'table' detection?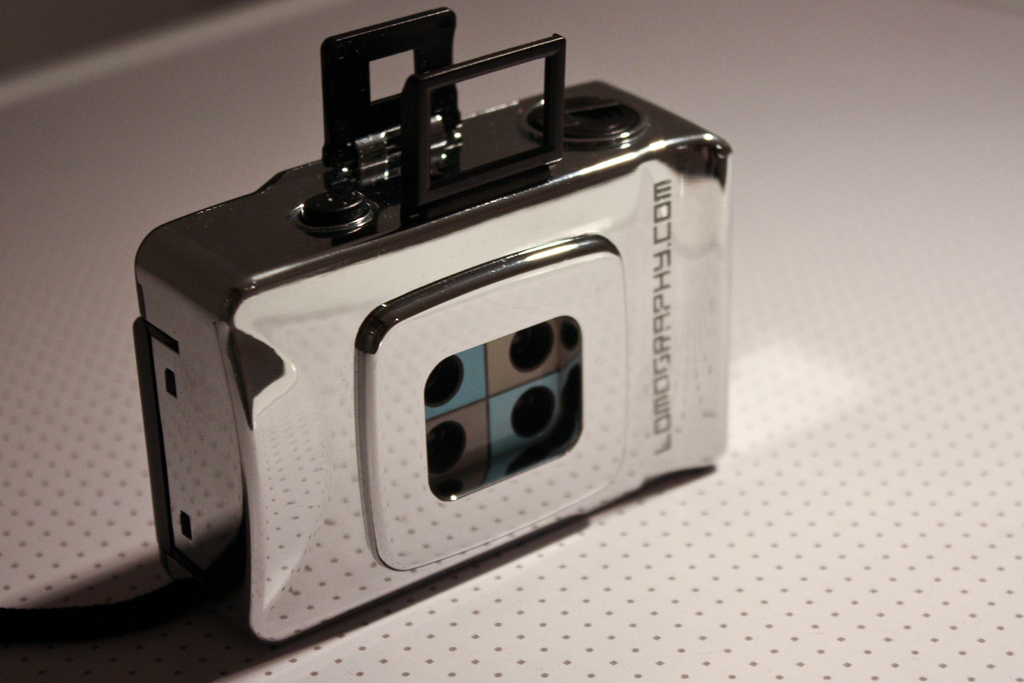
(0, 0, 1023, 682)
